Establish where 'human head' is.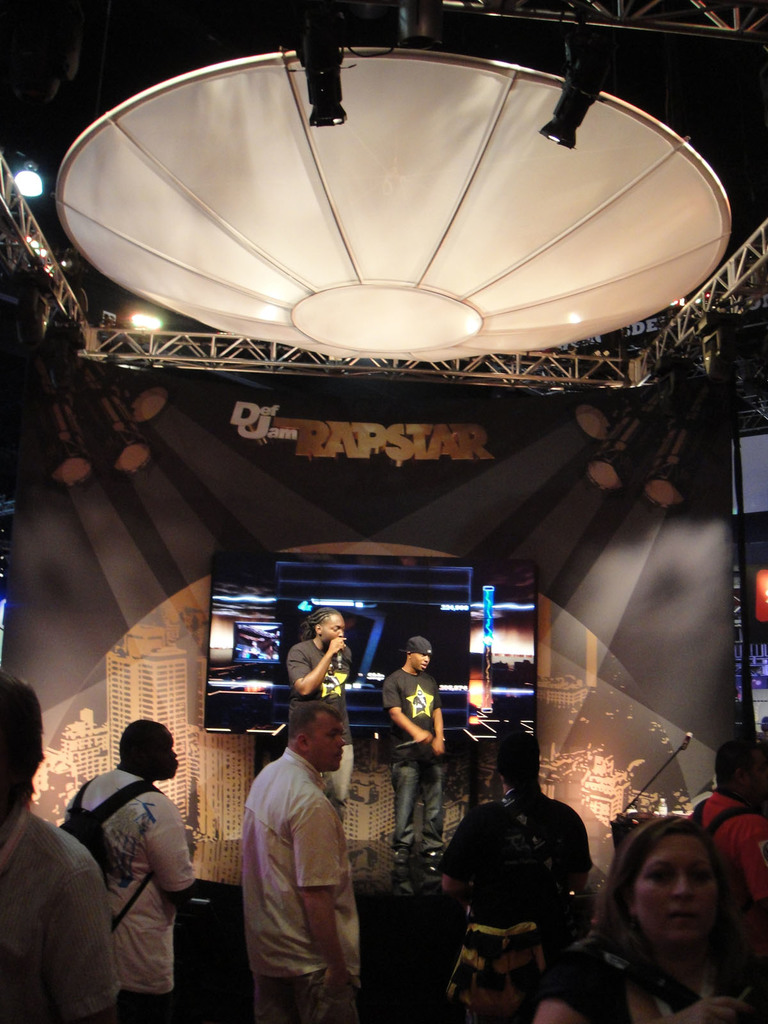
Established at detection(621, 837, 741, 957).
